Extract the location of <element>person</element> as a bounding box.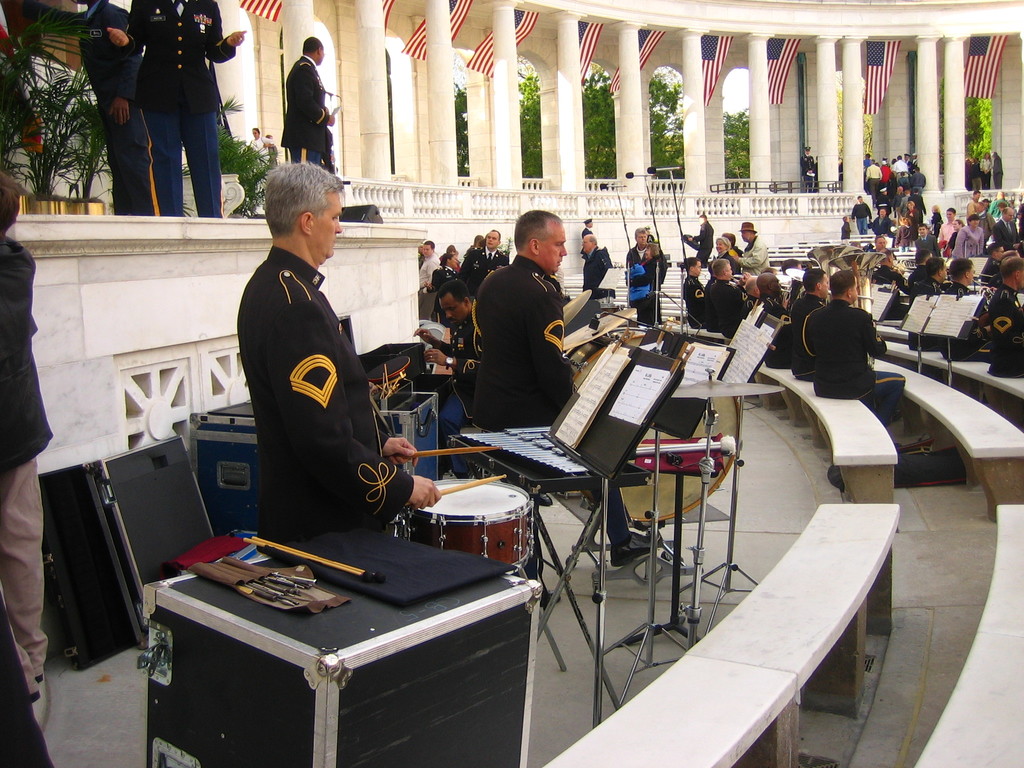
x1=470 y1=208 x2=662 y2=569.
